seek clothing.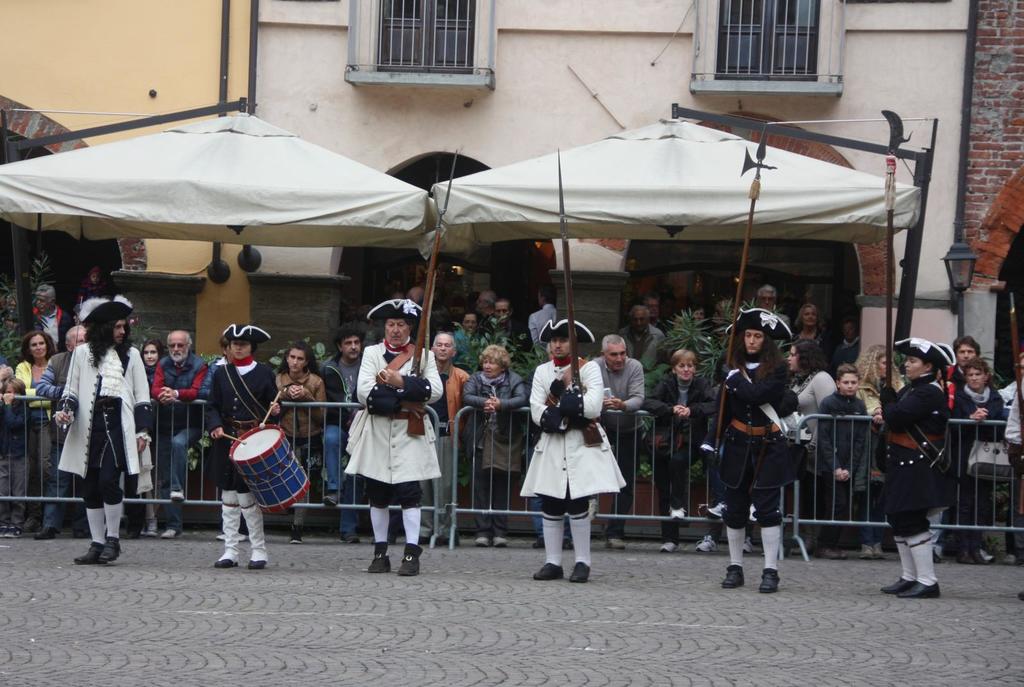
(327, 345, 373, 529).
